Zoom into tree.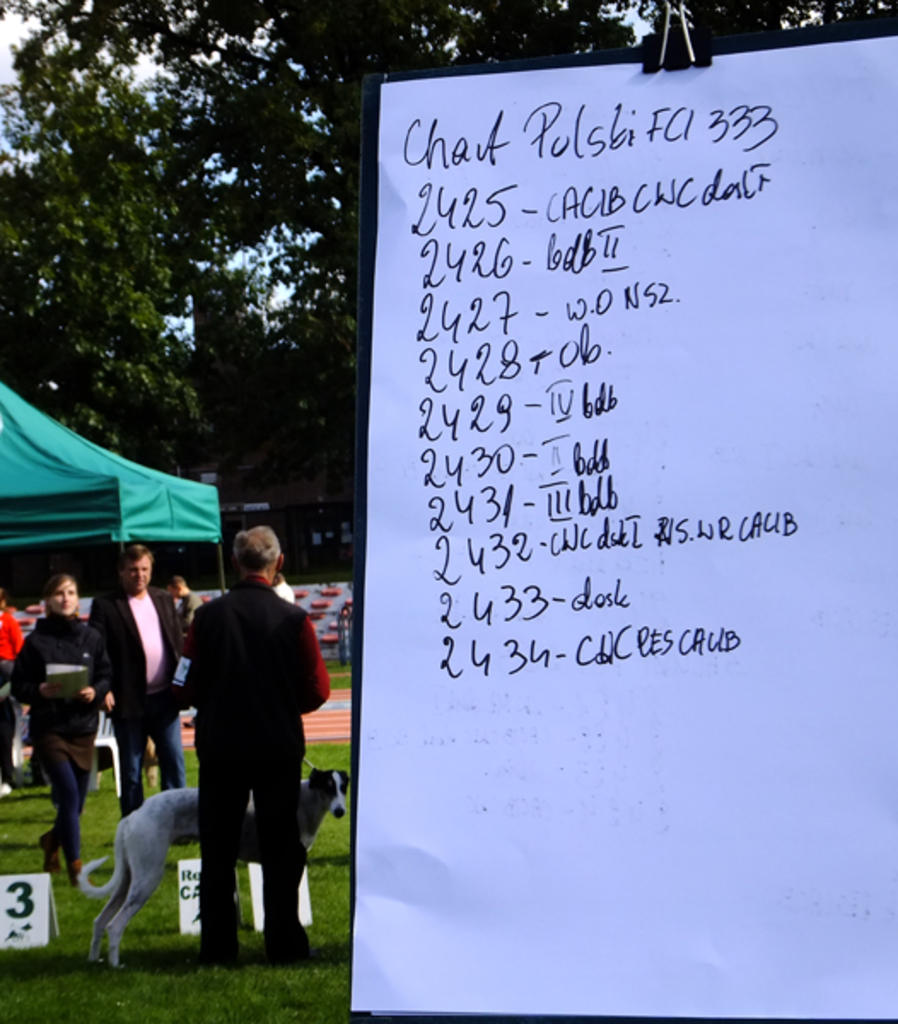
Zoom target: (0, 24, 249, 469).
